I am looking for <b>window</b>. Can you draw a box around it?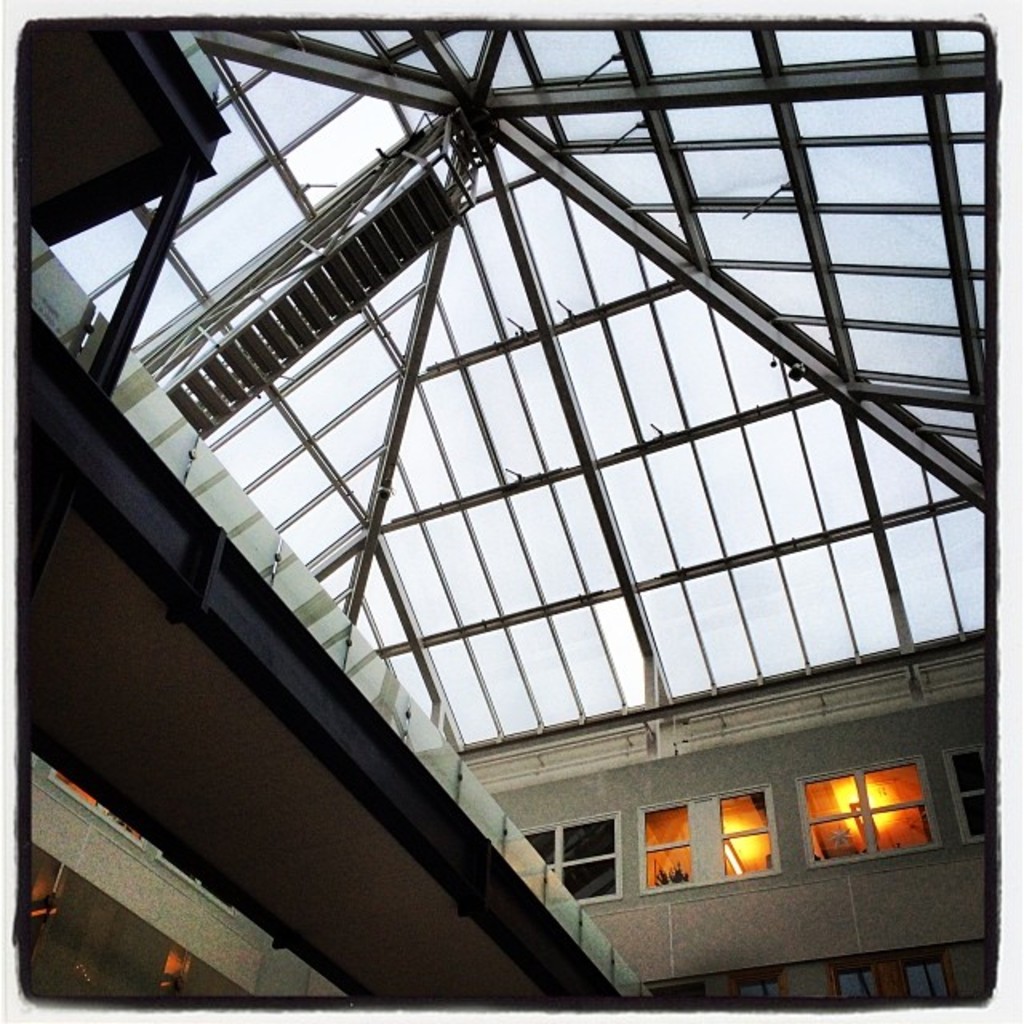
Sure, the bounding box is (left=520, top=814, right=621, bottom=902).
